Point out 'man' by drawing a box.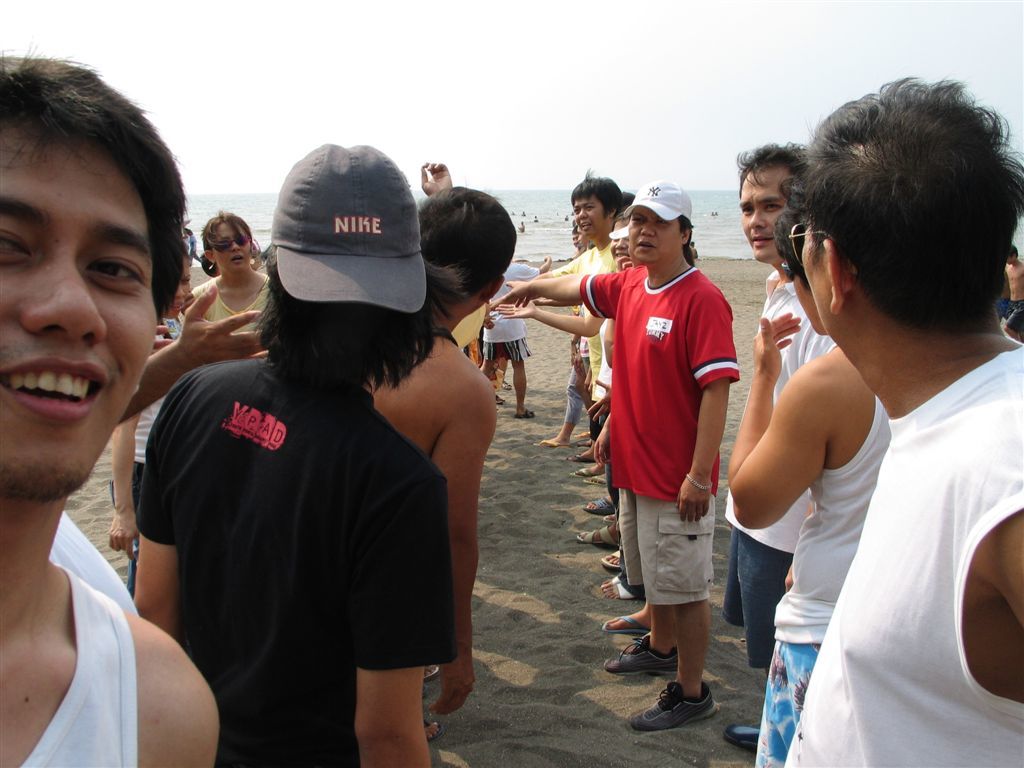
0 39 235 767.
